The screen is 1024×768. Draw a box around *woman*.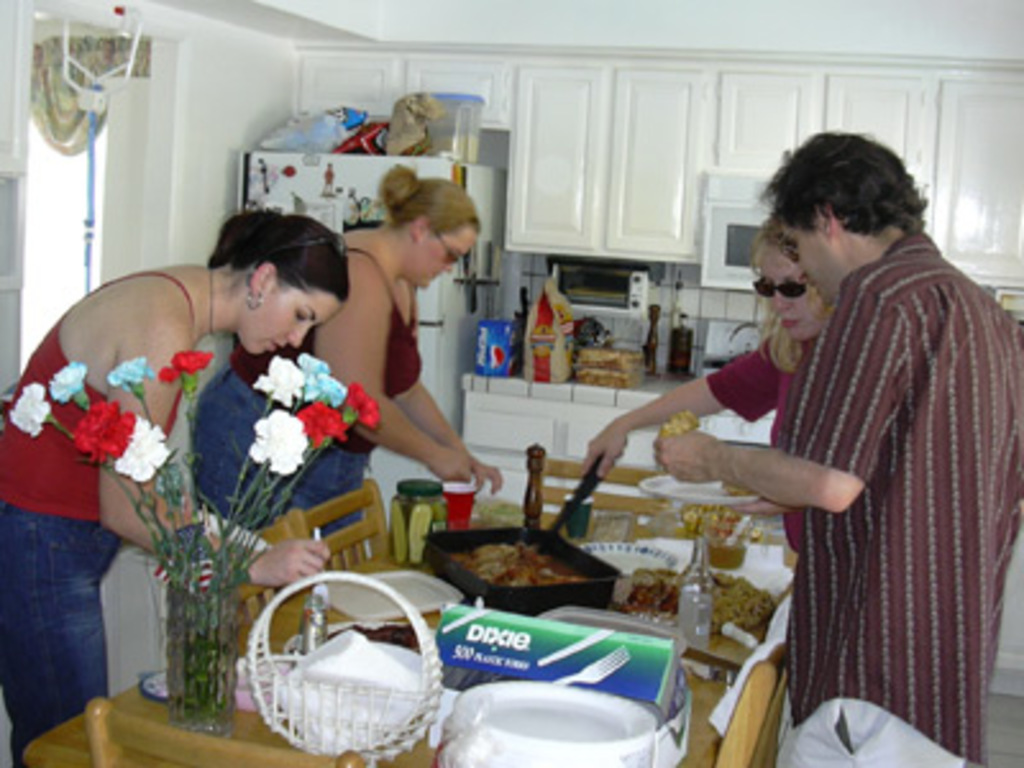
{"x1": 581, "y1": 212, "x2": 837, "y2": 563}.
